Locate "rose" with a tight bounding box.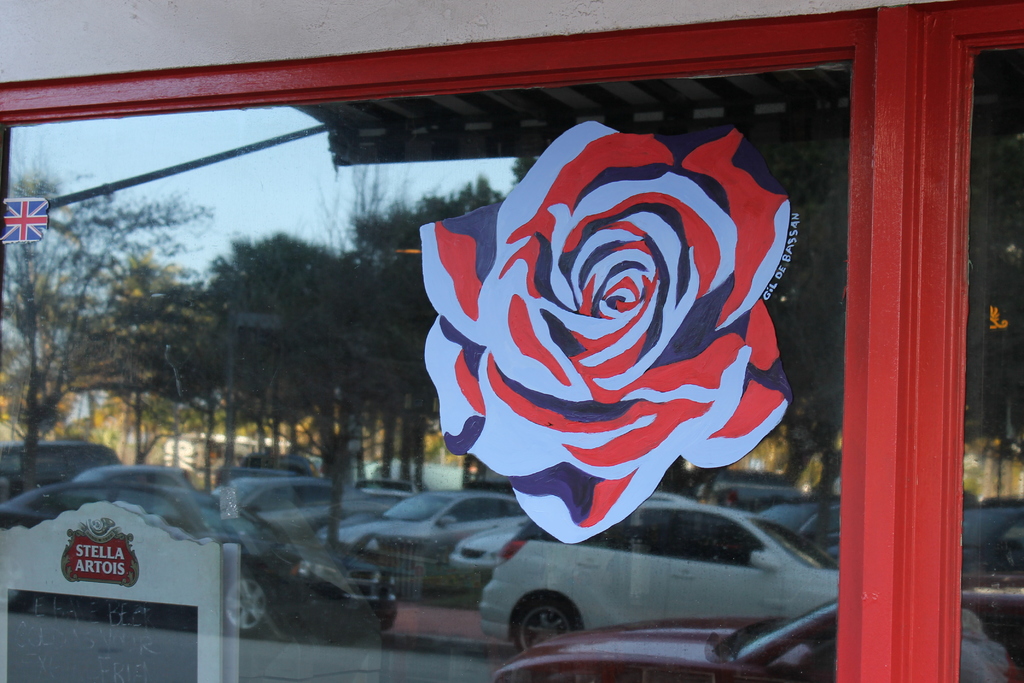
415:114:794:547.
